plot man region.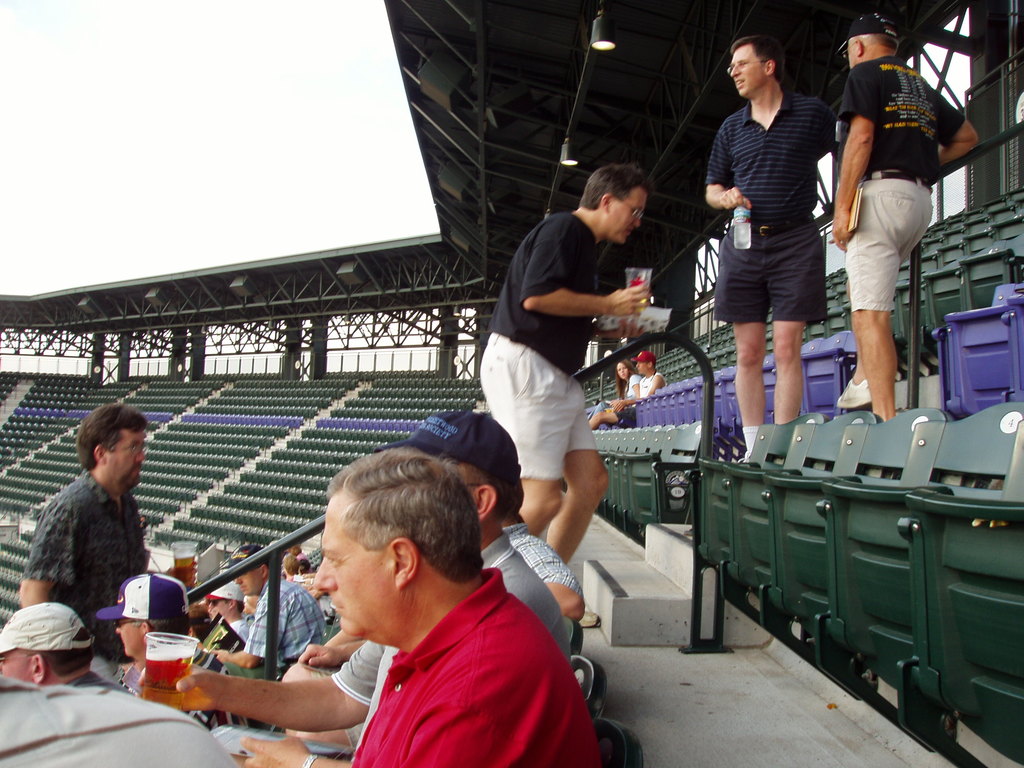
Plotted at 831/13/981/420.
